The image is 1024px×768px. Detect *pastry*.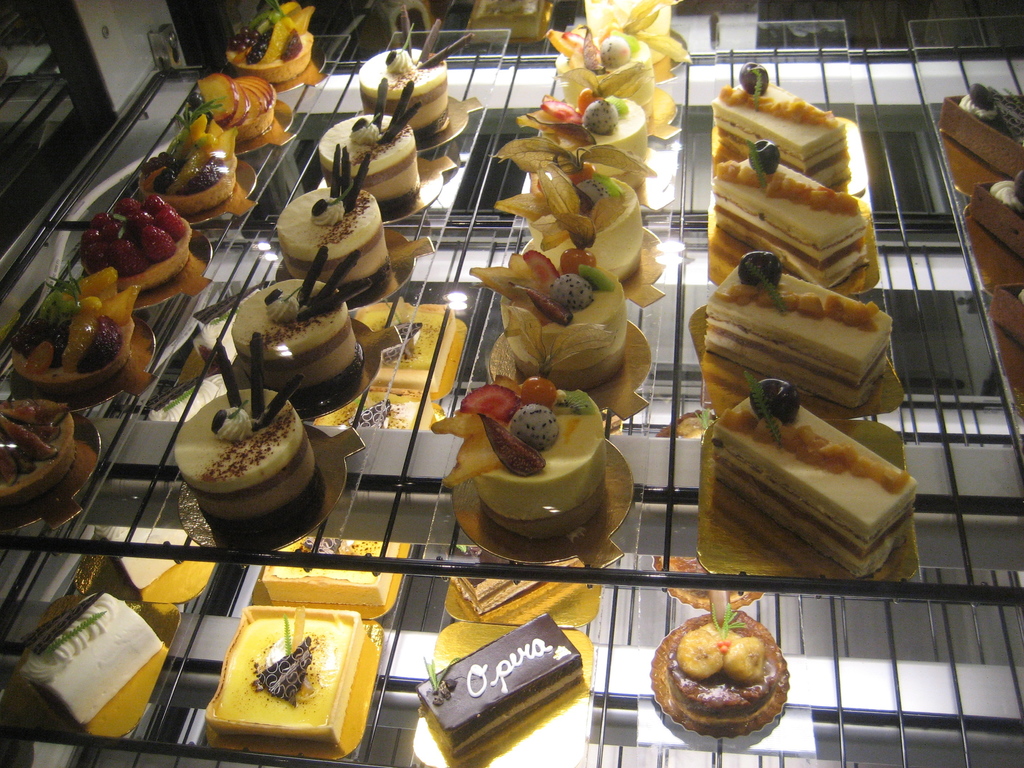
Detection: [x1=186, y1=67, x2=277, y2=157].
